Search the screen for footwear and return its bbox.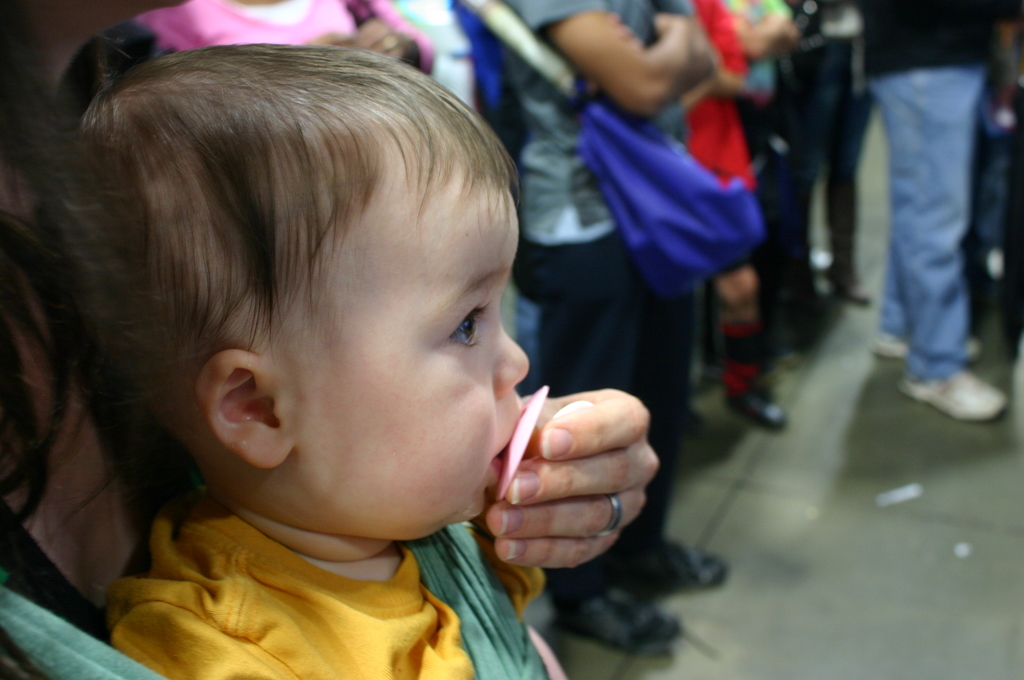
Found: region(723, 386, 790, 432).
